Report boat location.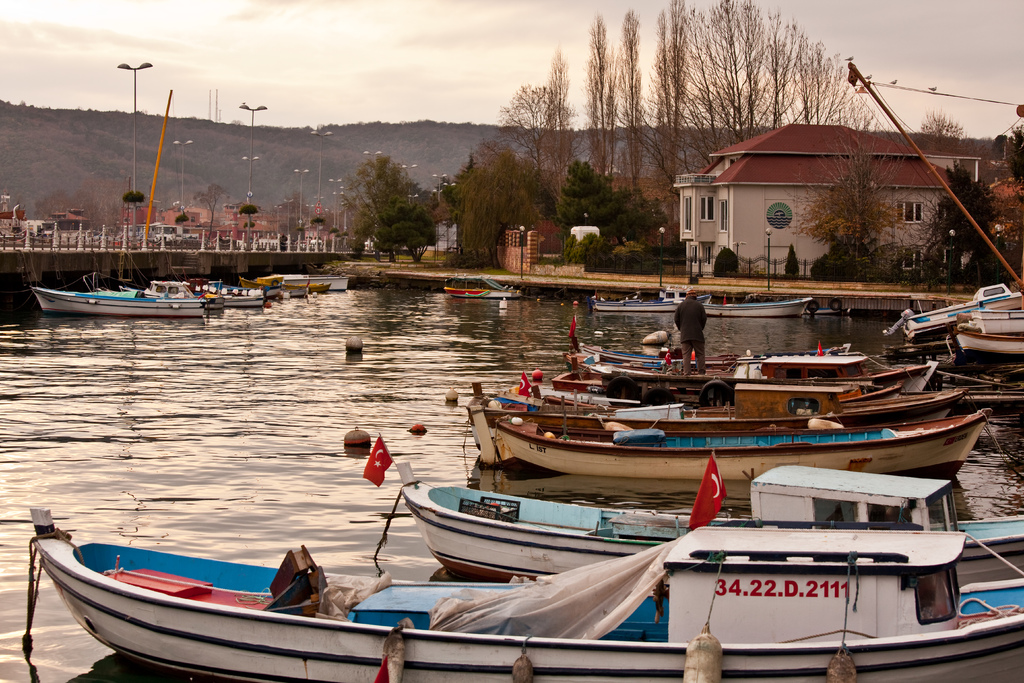
Report: box=[439, 279, 526, 303].
